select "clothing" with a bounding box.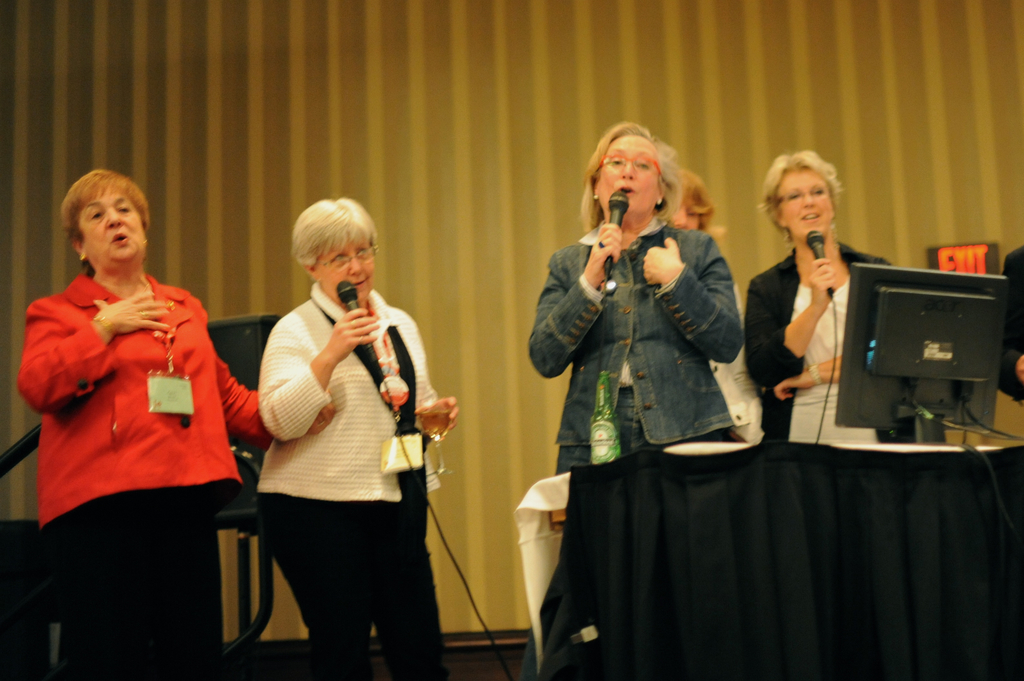
531,214,746,680.
